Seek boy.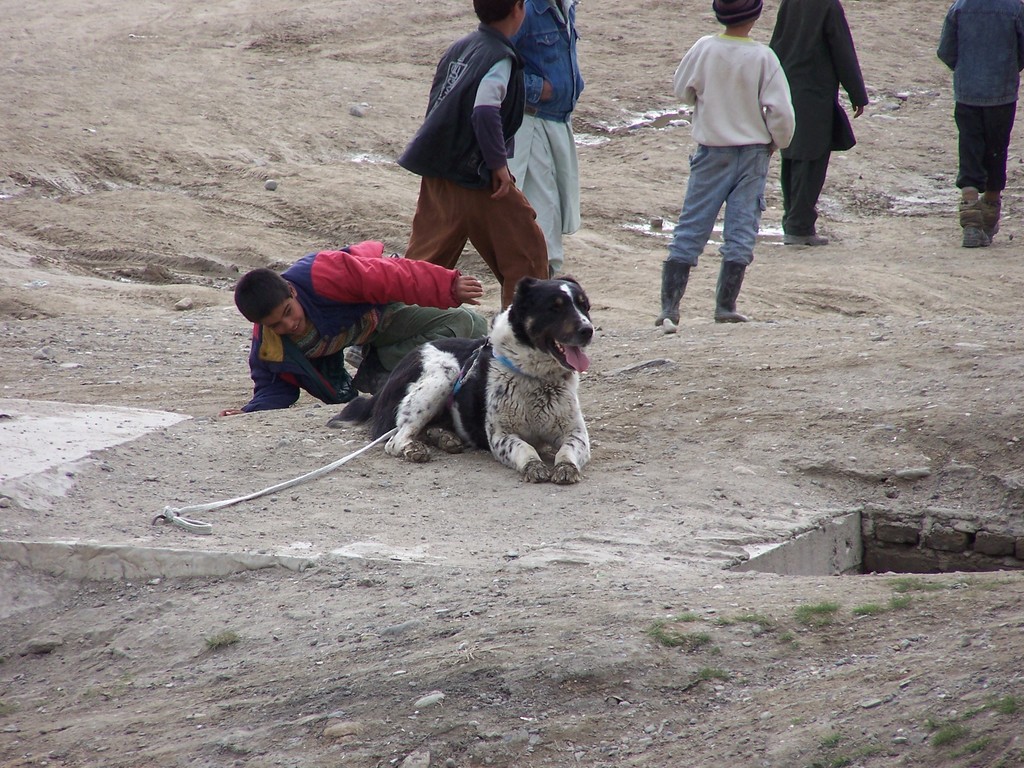
(left=652, top=0, right=797, bottom=329).
